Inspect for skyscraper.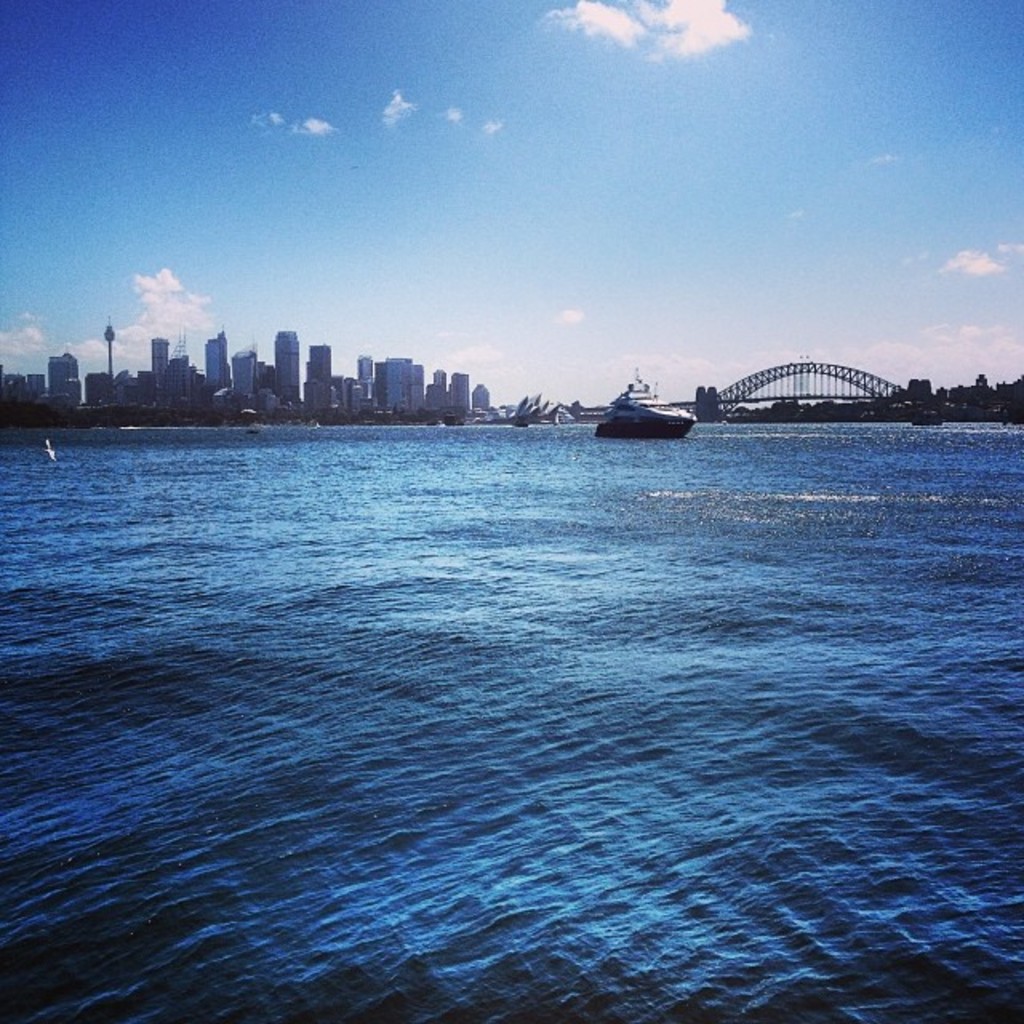
Inspection: bbox=[203, 339, 232, 408].
